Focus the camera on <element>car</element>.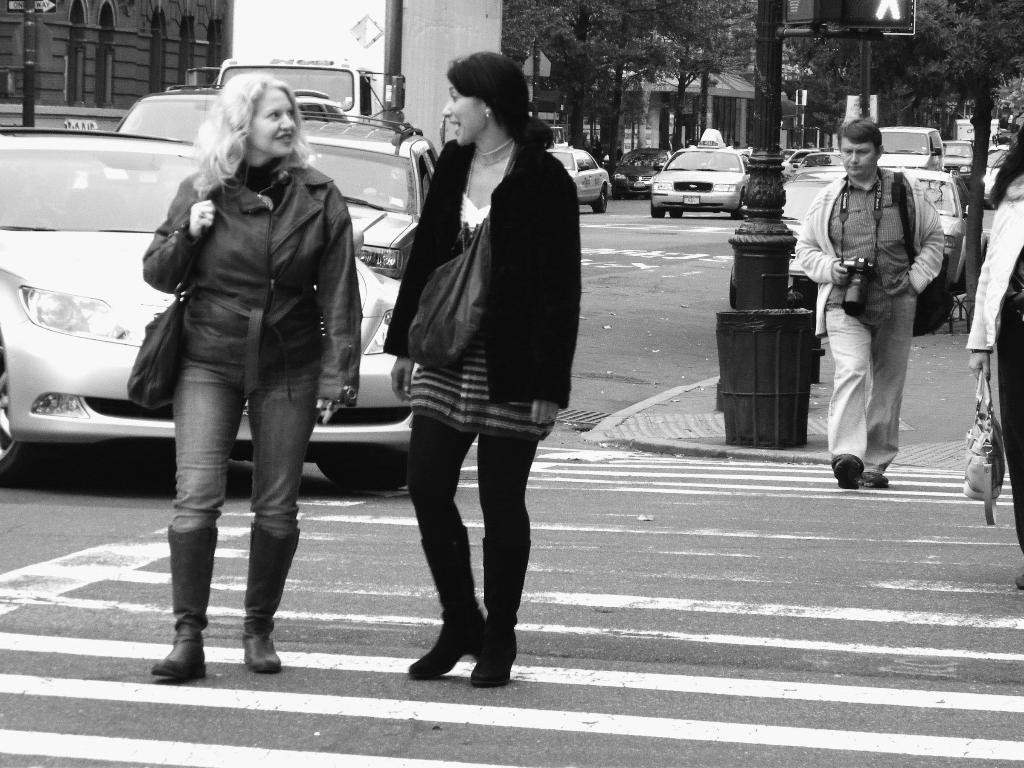
Focus region: box(785, 146, 835, 171).
